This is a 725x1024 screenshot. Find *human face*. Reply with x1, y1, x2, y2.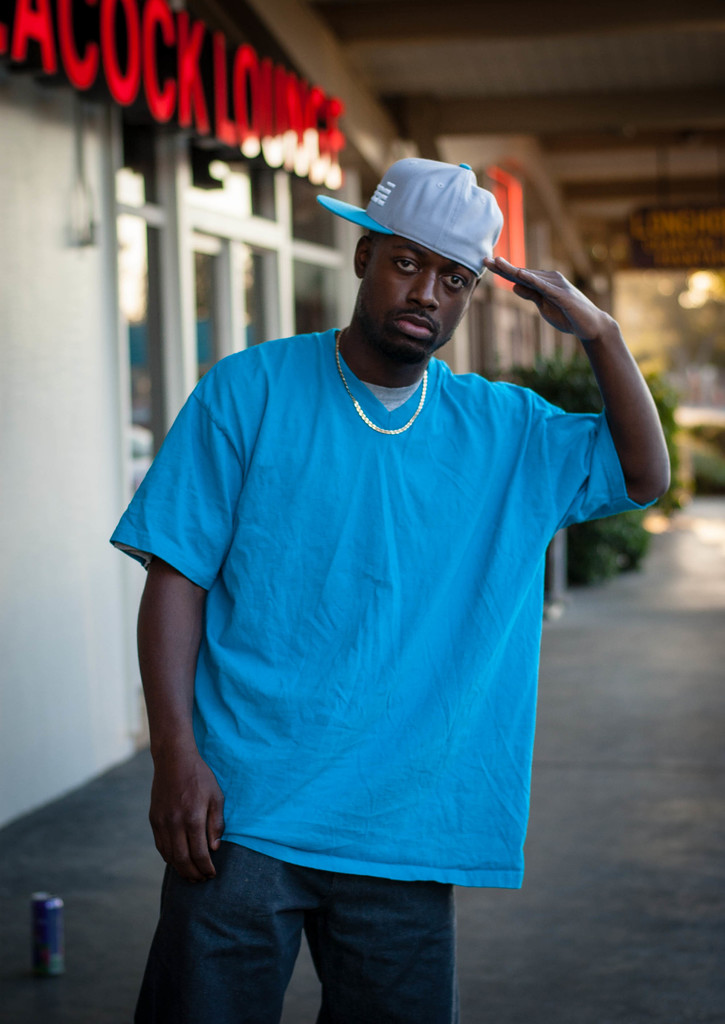
360, 232, 478, 362.
